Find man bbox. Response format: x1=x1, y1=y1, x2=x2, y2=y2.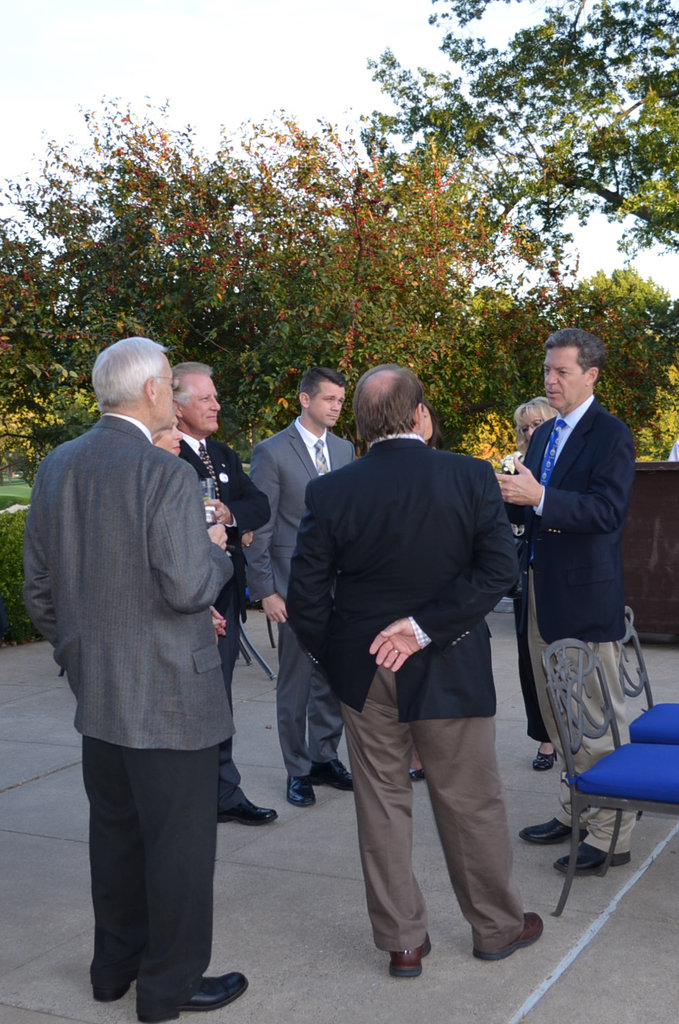
x1=284, y1=364, x2=546, y2=979.
